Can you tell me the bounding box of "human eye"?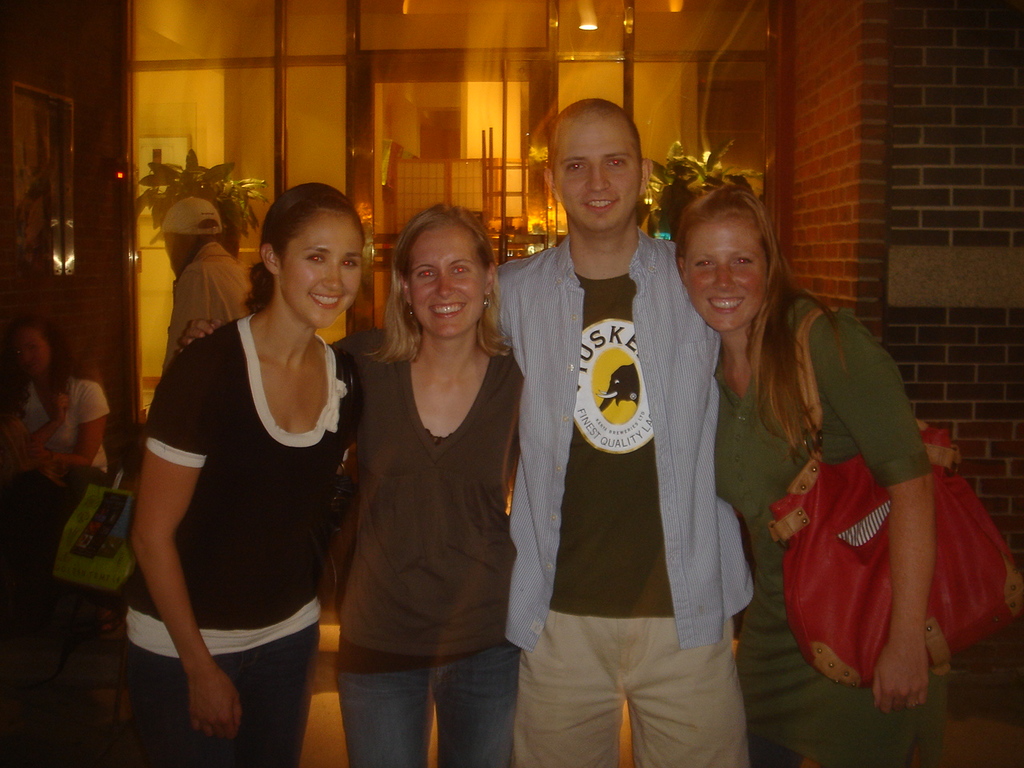
{"x1": 454, "y1": 266, "x2": 472, "y2": 278}.
